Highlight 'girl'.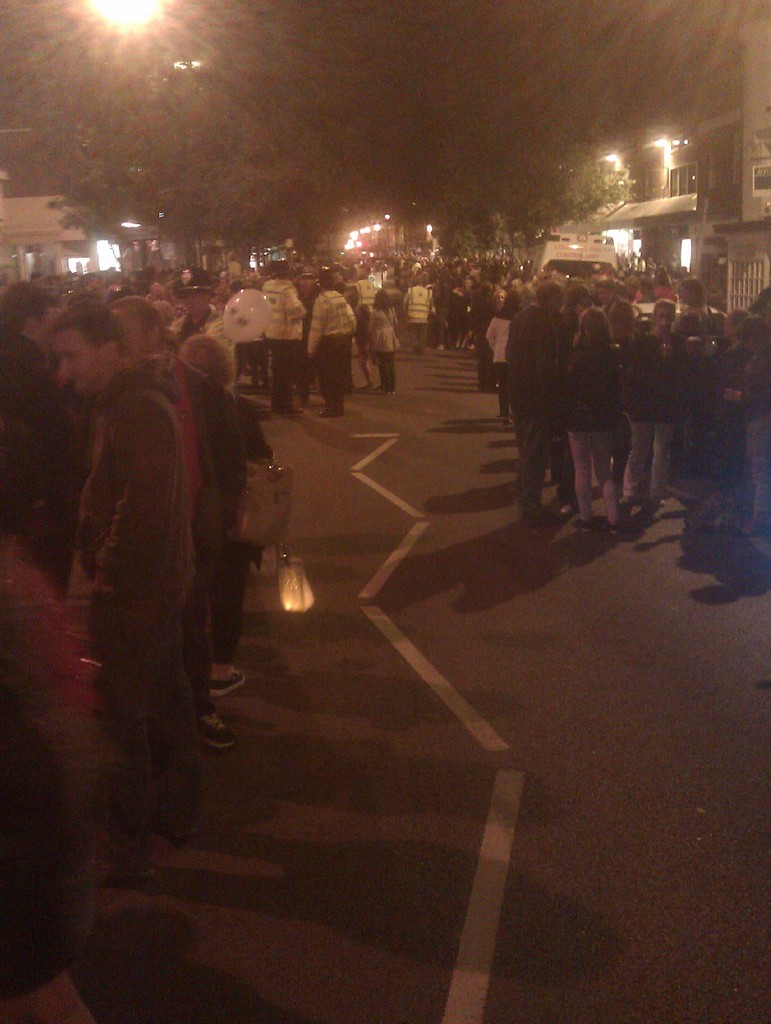
Highlighted region: locate(564, 303, 615, 539).
